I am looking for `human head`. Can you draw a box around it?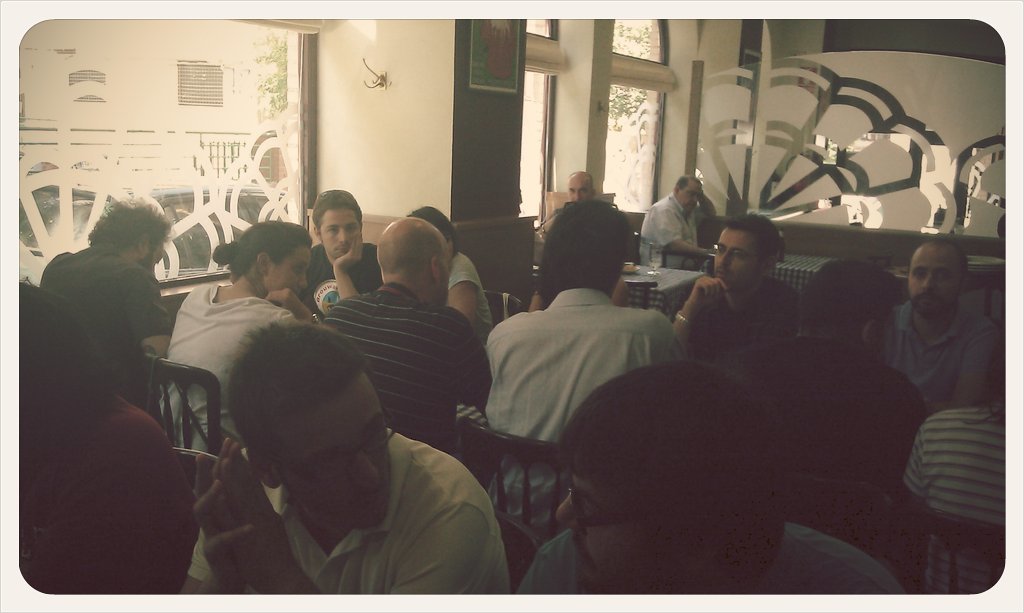
Sure, the bounding box is left=799, top=255, right=908, bottom=366.
